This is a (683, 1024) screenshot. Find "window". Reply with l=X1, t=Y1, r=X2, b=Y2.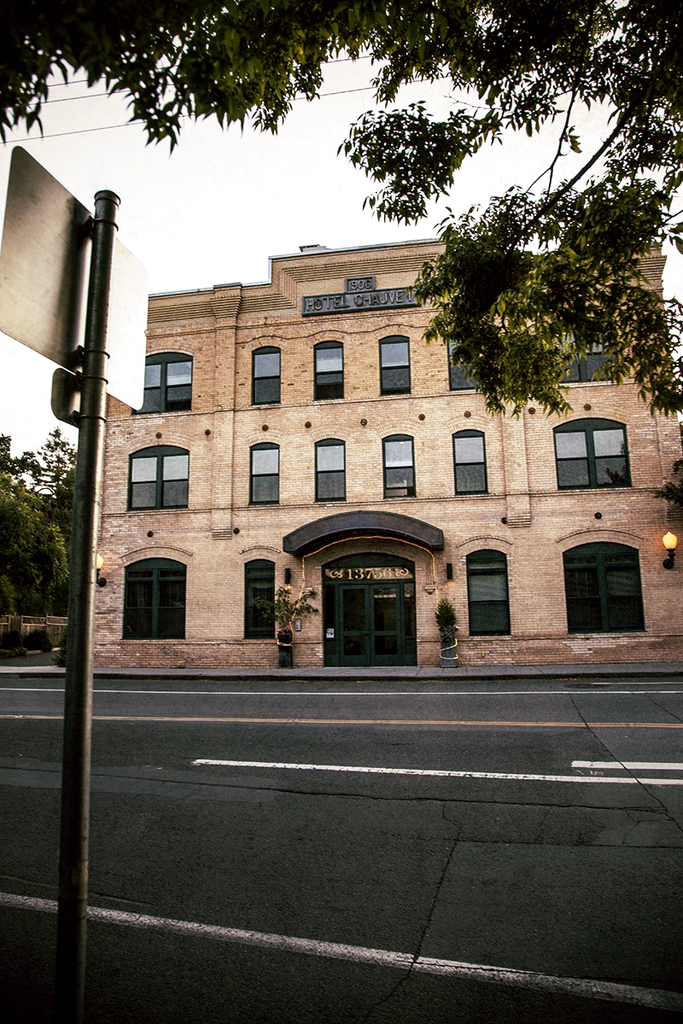
l=254, t=347, r=276, b=409.
